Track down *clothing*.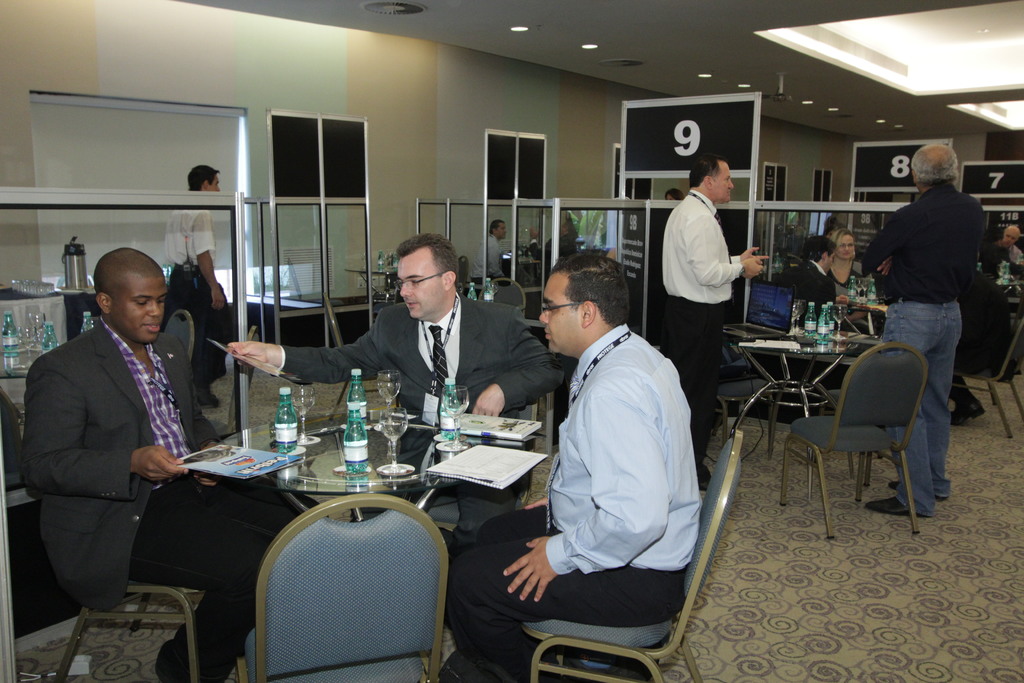
Tracked to box(862, 183, 986, 512).
